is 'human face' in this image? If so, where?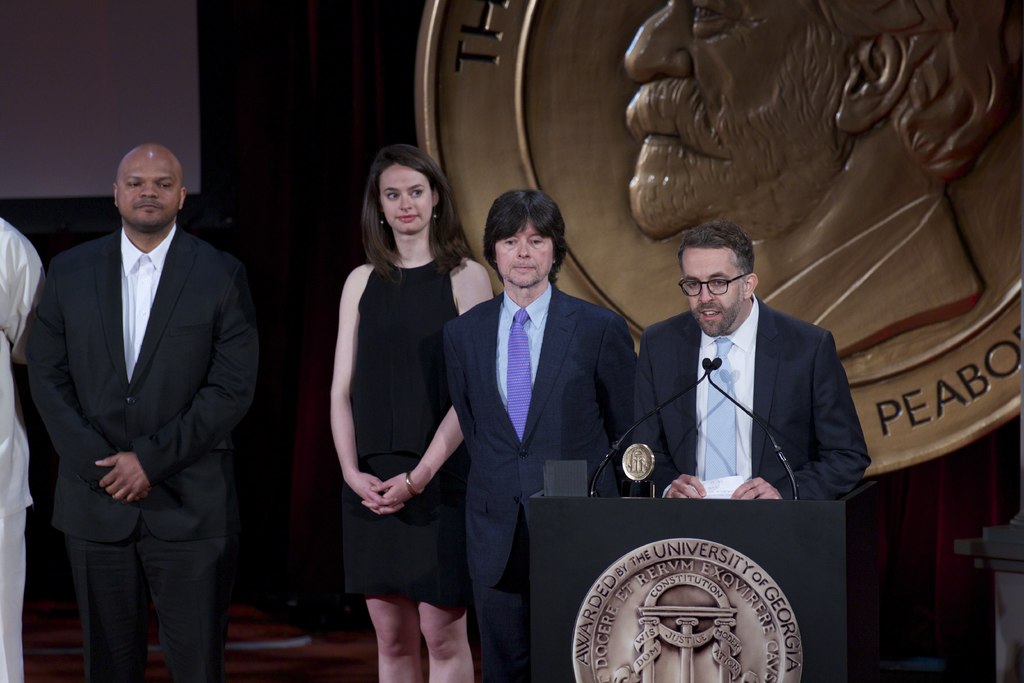
Yes, at l=684, t=251, r=739, b=334.
